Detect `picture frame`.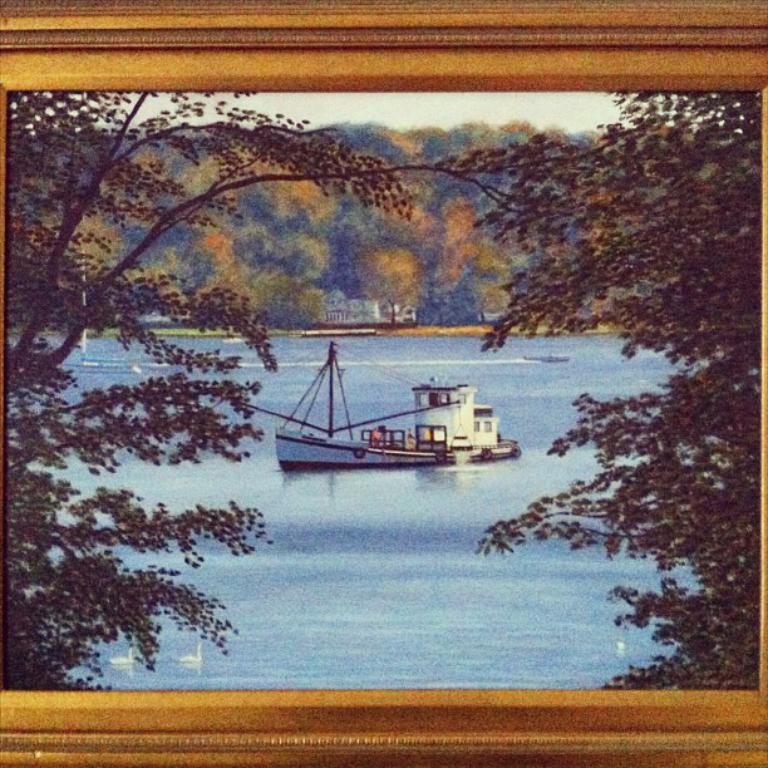
Detected at pyautogui.locateOnScreen(0, 0, 767, 767).
